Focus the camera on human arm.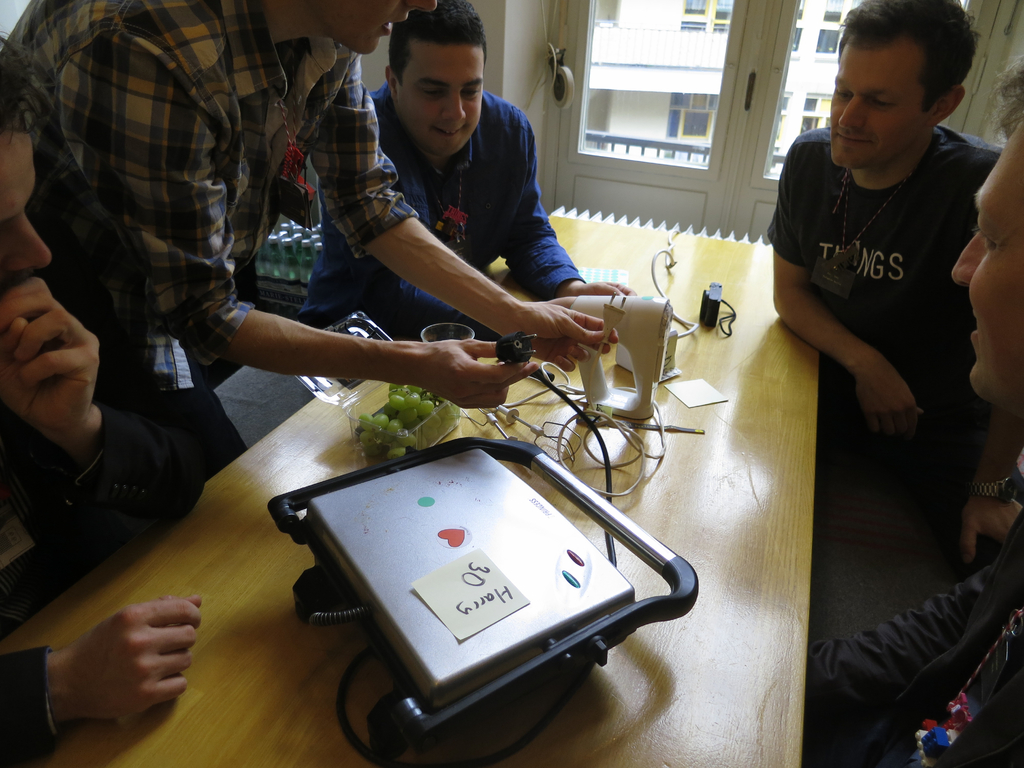
Focus region: select_region(71, 32, 542, 408).
